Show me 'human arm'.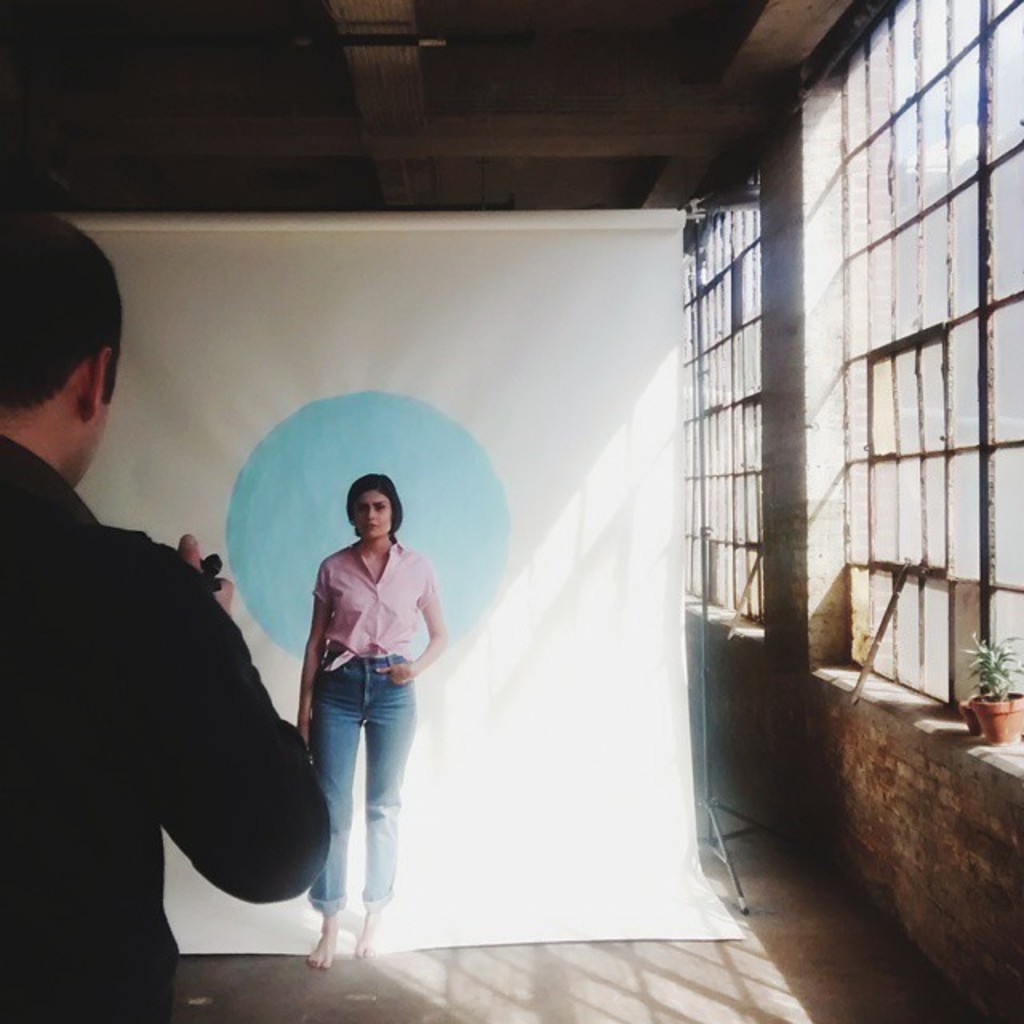
'human arm' is here: Rect(133, 581, 309, 938).
